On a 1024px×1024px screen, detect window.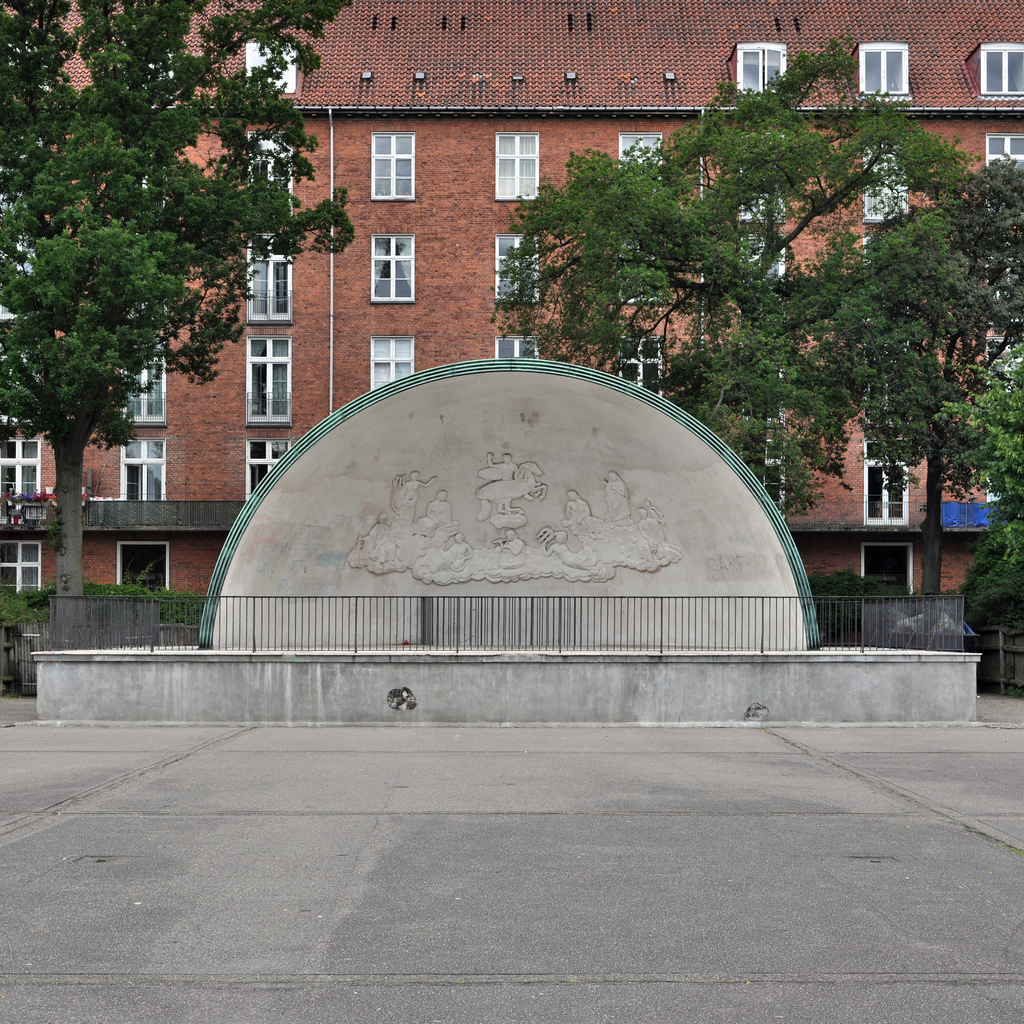
(712, 435, 790, 516).
